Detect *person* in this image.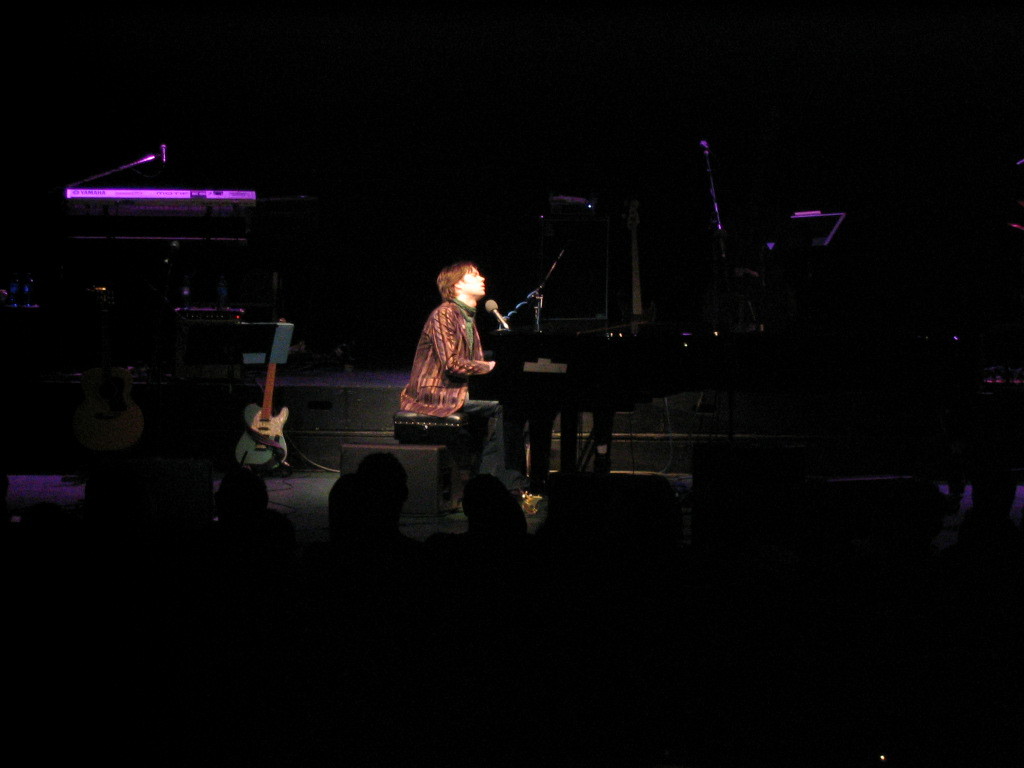
Detection: bbox=[393, 250, 498, 441].
